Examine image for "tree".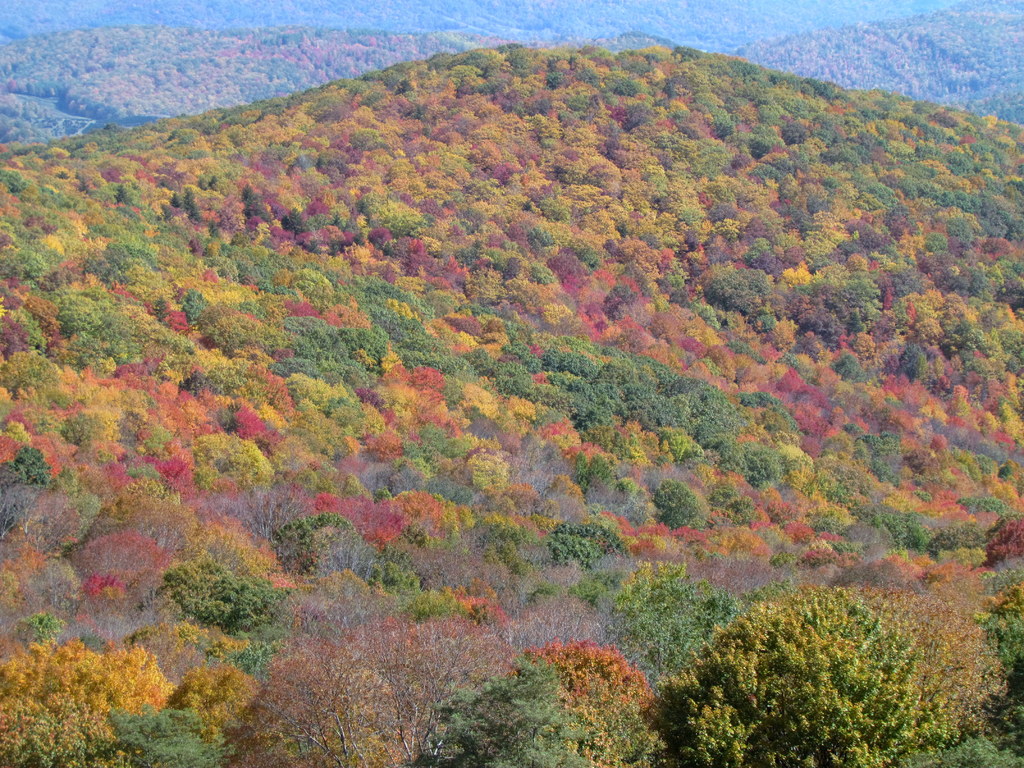
Examination result: detection(140, 557, 291, 661).
